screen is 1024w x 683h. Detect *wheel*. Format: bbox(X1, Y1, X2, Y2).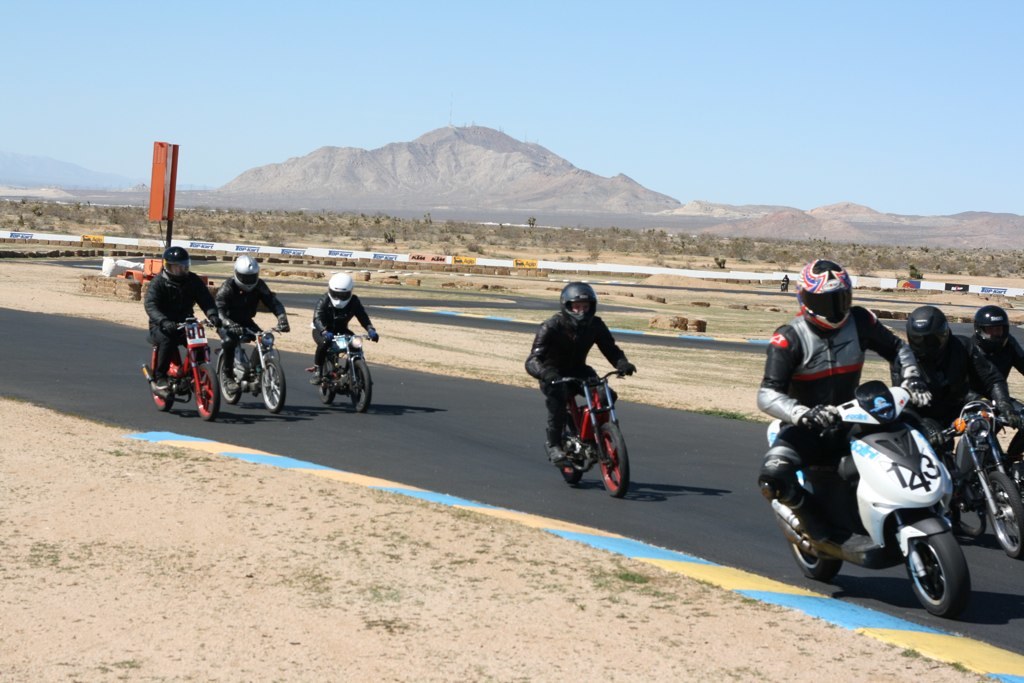
bbox(560, 412, 585, 484).
